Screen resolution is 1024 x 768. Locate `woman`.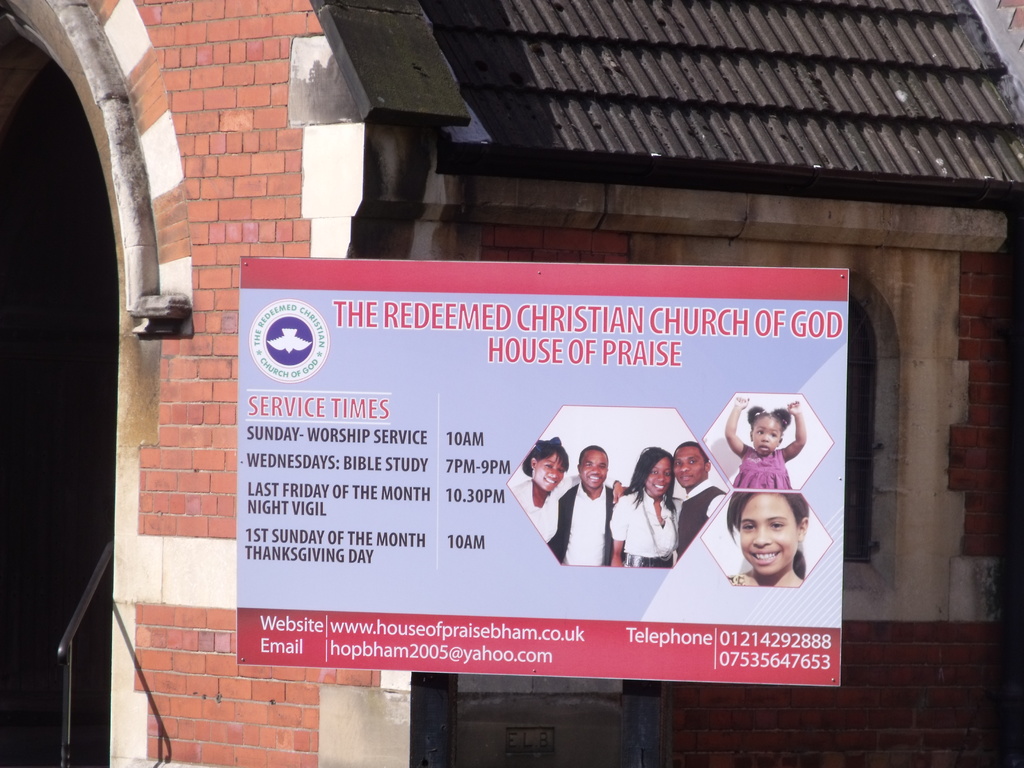
[509, 436, 624, 543].
